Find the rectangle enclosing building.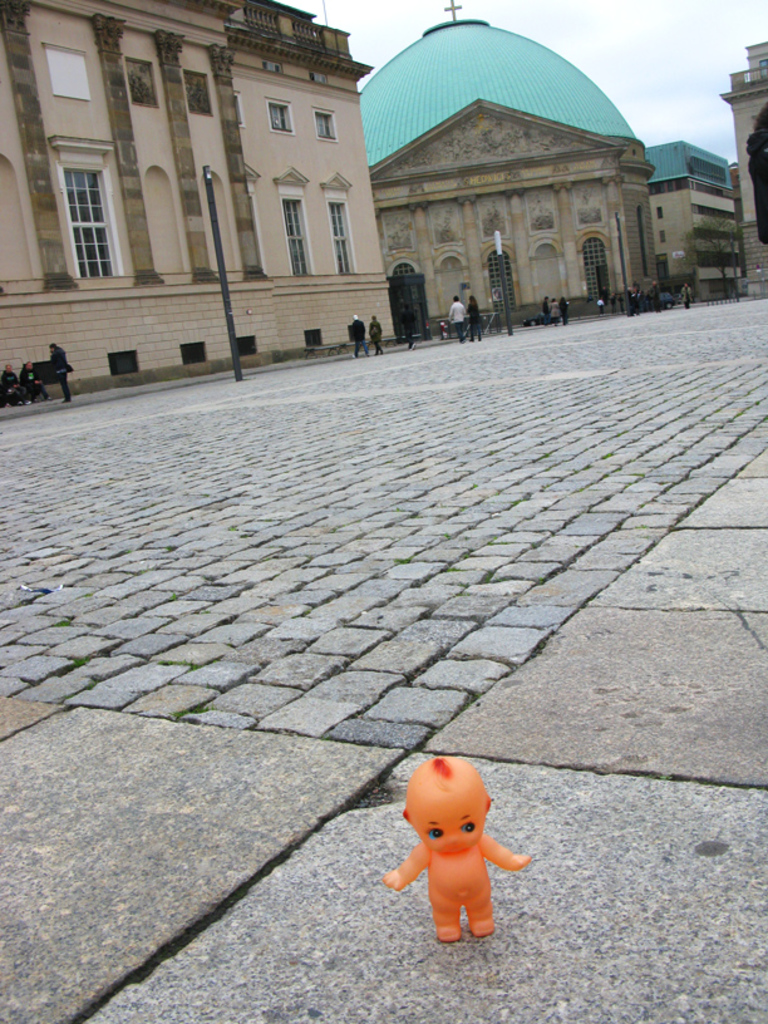
<box>0,0,395,408</box>.
